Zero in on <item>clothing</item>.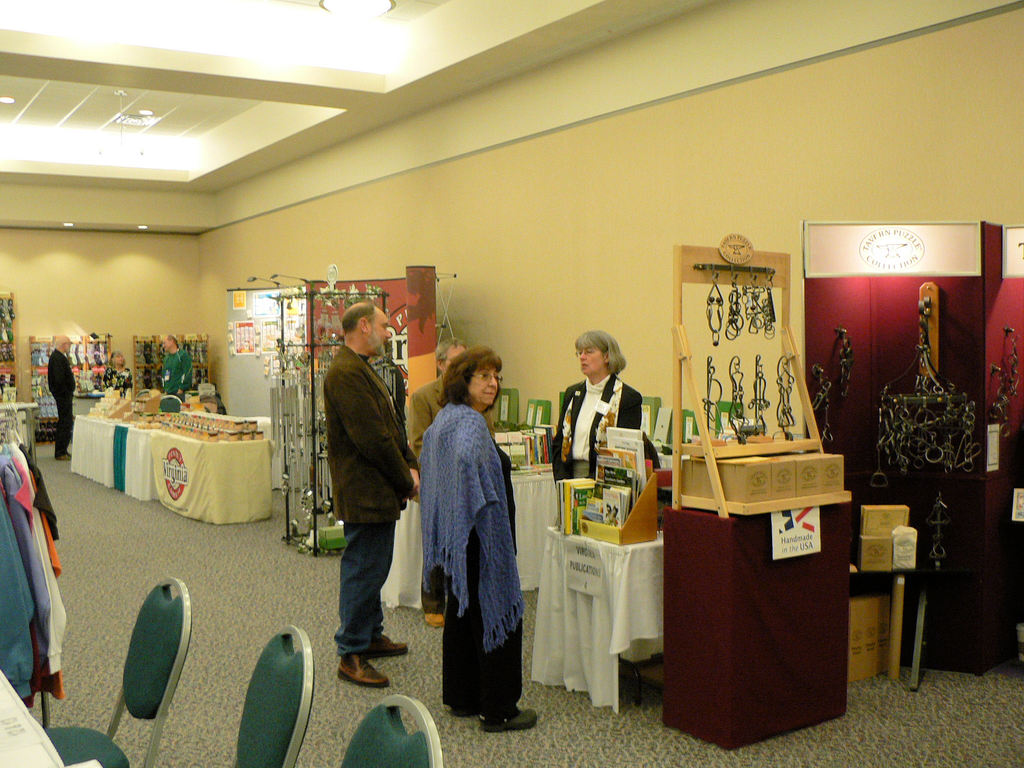
Zeroed in: x1=309 y1=306 x2=408 y2=643.
